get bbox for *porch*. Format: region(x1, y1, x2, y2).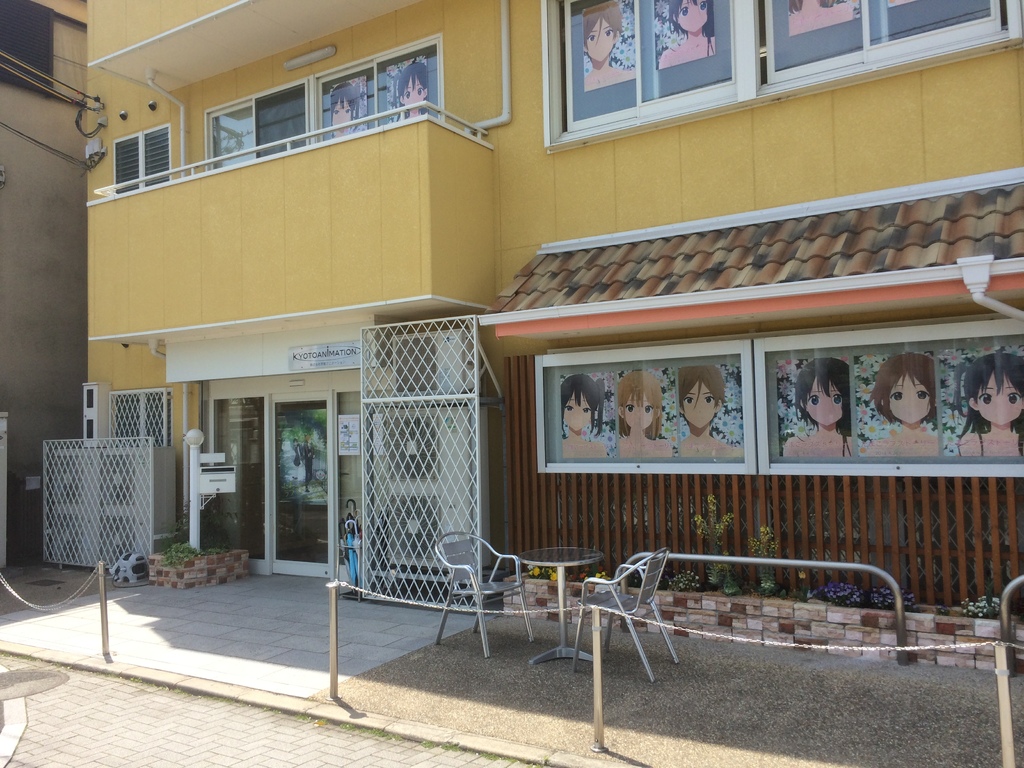
region(0, 482, 1023, 767).
